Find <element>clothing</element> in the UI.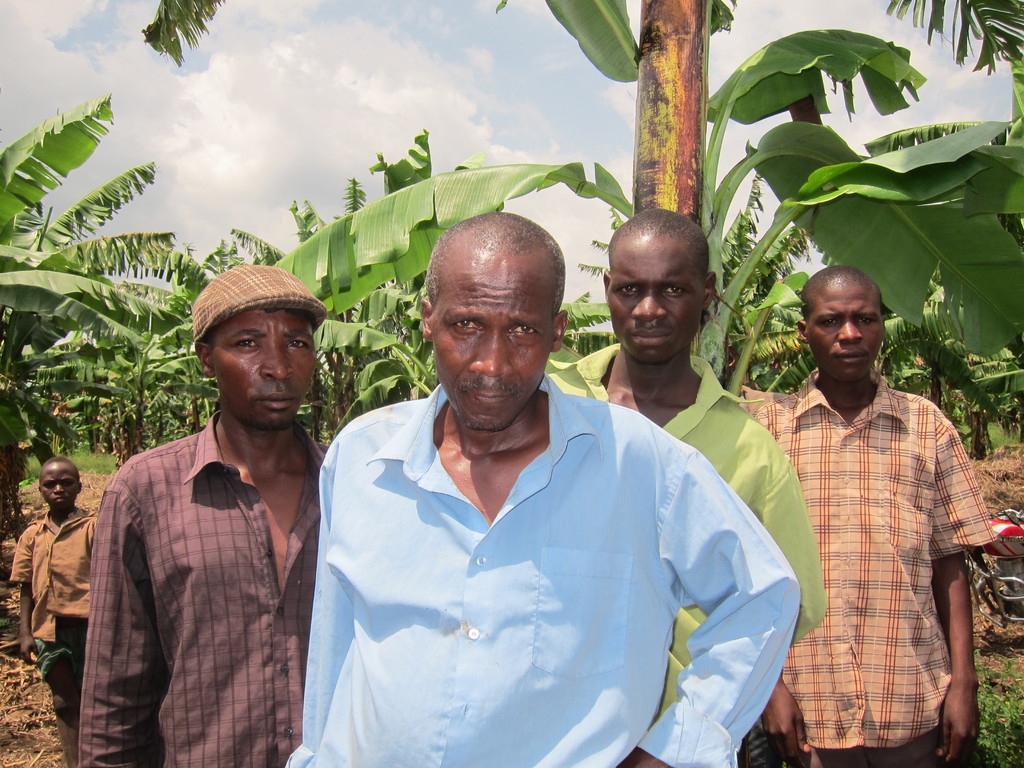
UI element at region(68, 403, 328, 767).
